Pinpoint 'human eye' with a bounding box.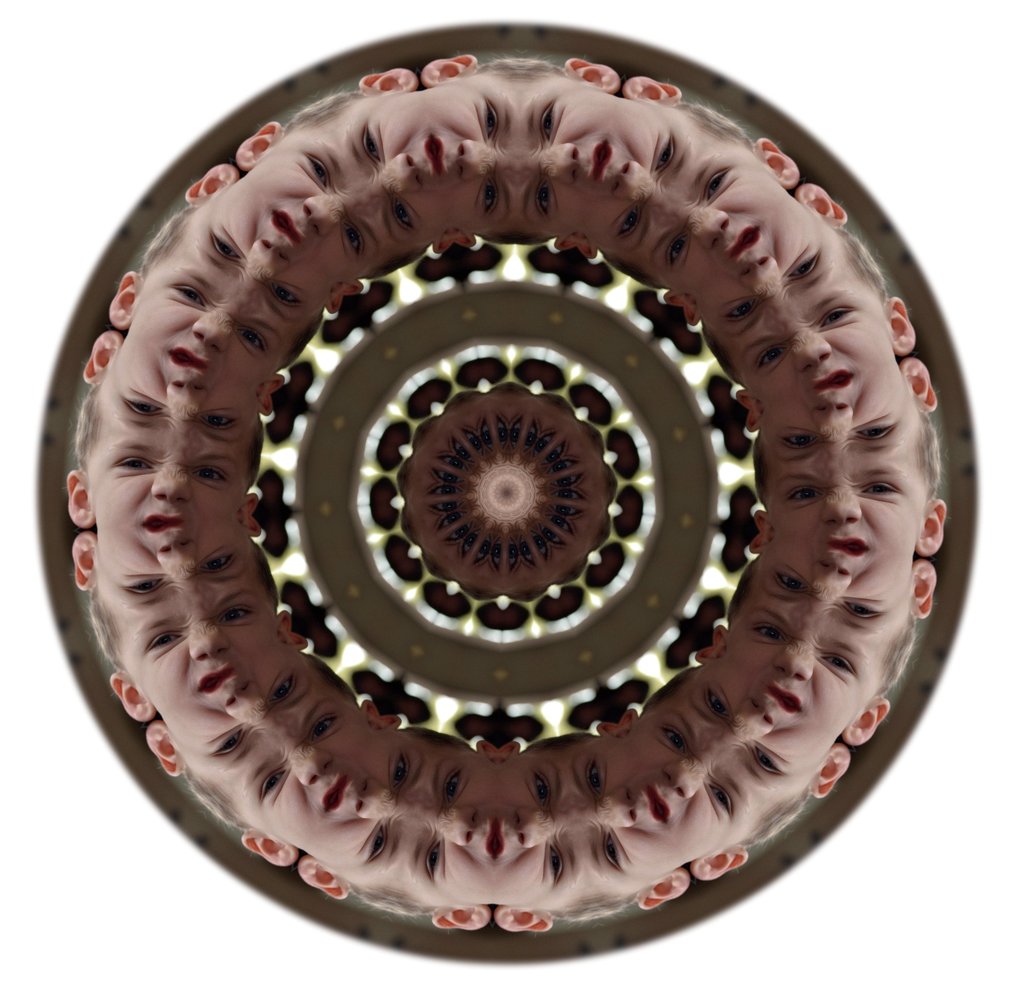
select_region(530, 774, 550, 808).
